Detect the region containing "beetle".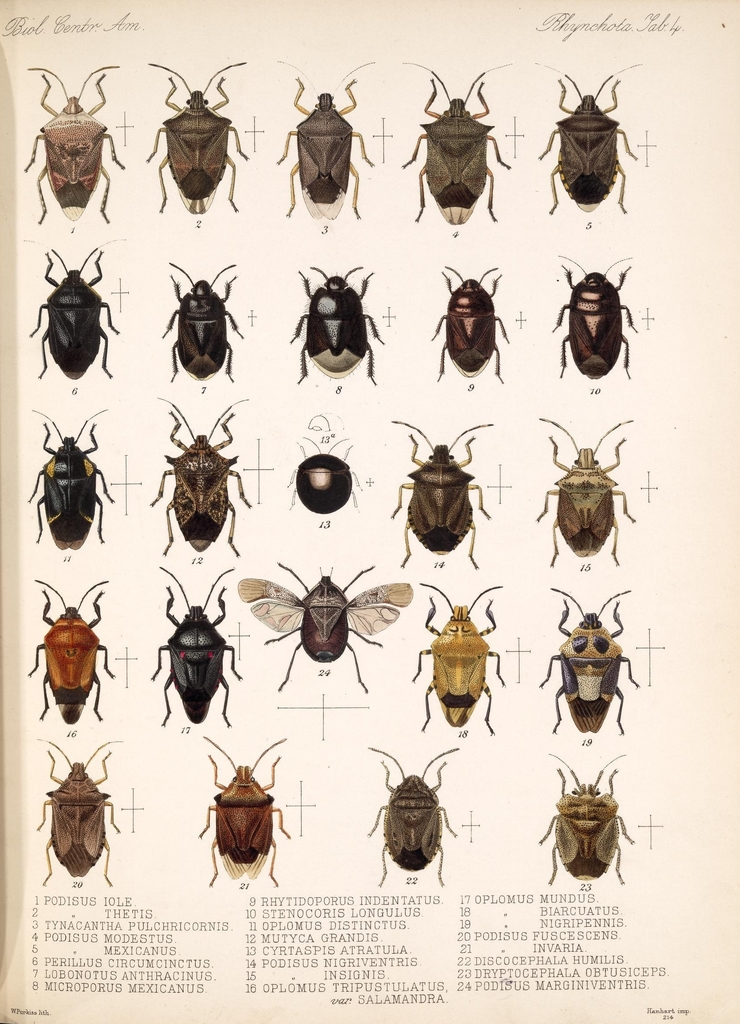
{"left": 537, "top": 584, "right": 637, "bottom": 739}.
